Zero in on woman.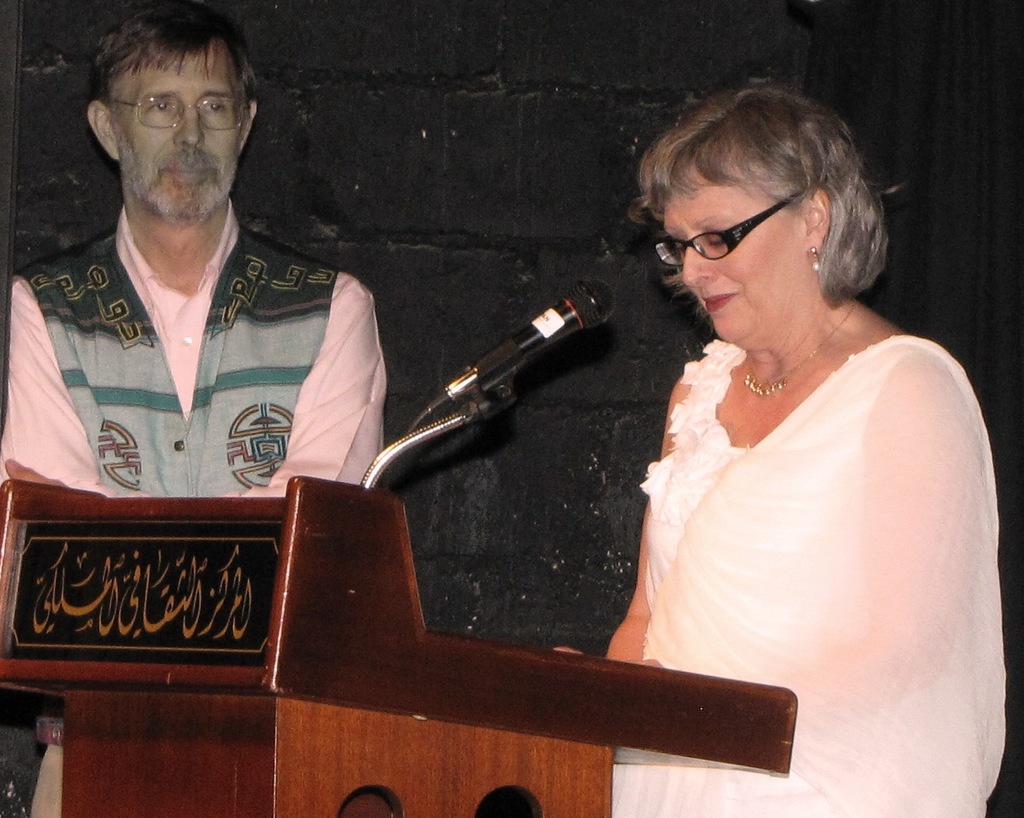
Zeroed in: 604,81,1012,816.
